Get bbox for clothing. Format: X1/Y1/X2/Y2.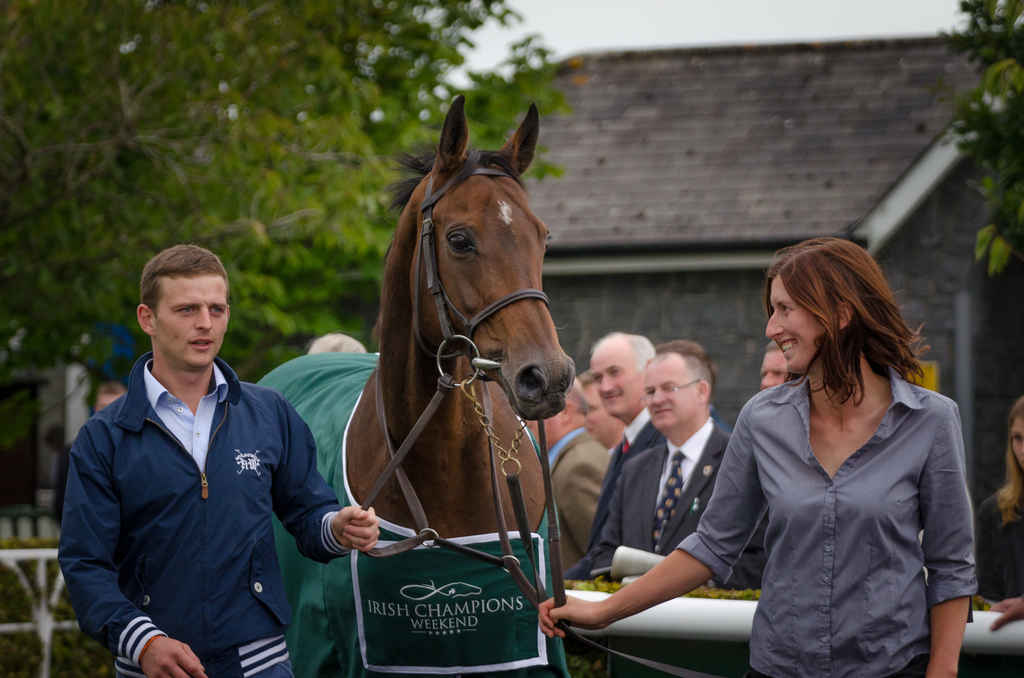
707/357/975/663.
